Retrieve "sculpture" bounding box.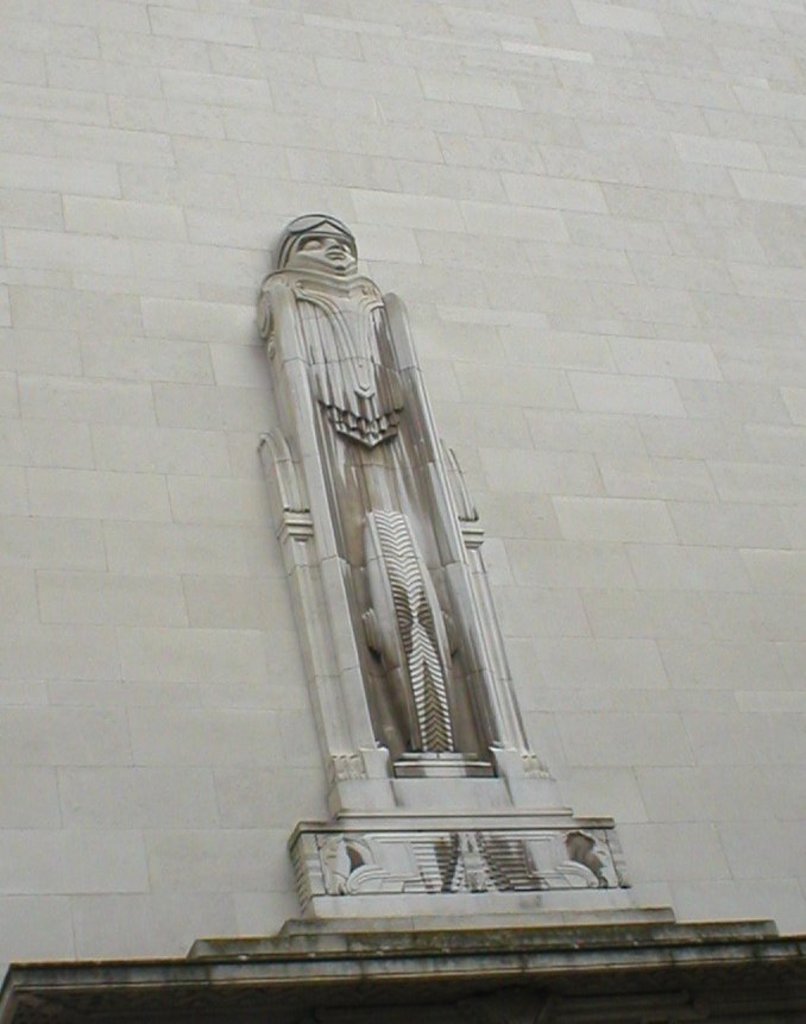
Bounding box: 258:206:461:775.
